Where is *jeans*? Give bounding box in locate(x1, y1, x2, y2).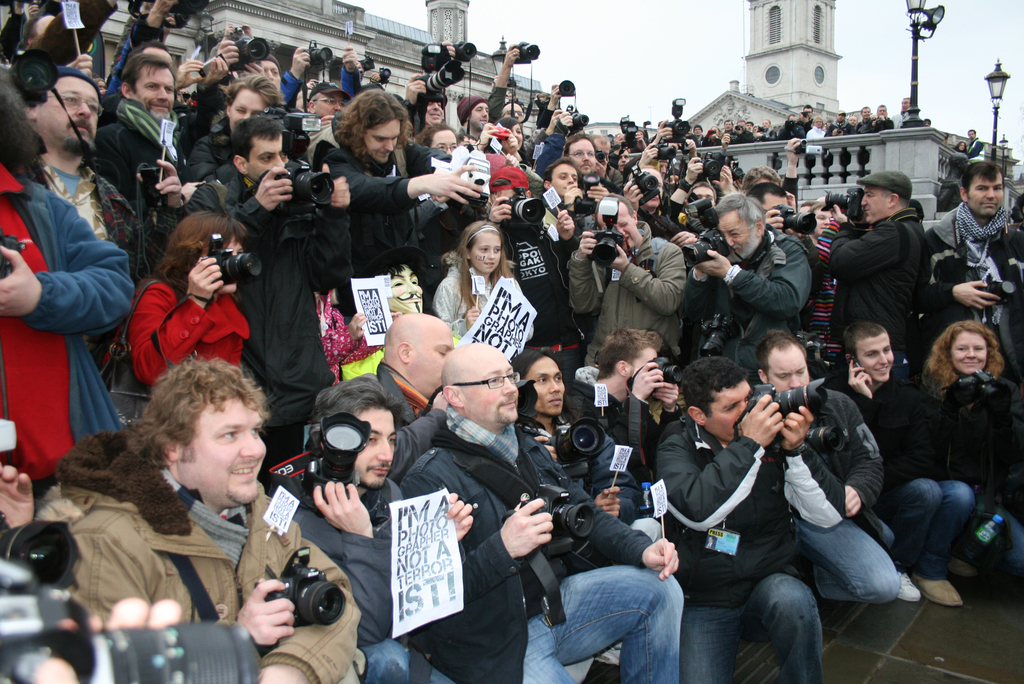
locate(351, 640, 456, 683).
